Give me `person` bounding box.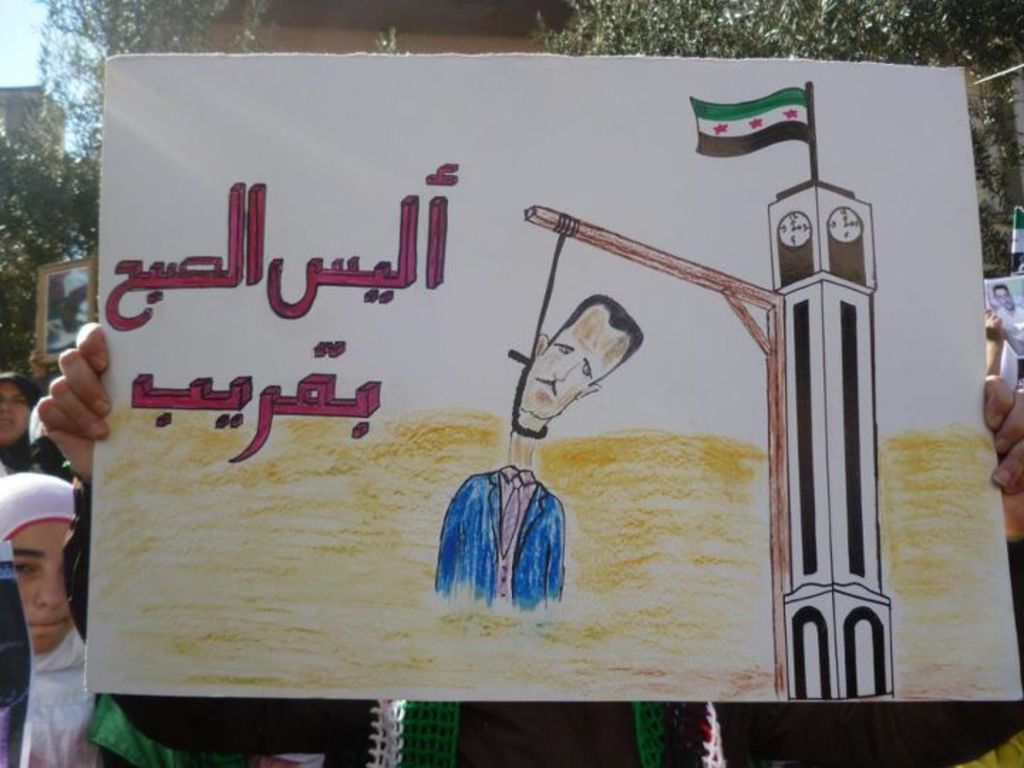
x1=435, y1=297, x2=640, y2=610.
